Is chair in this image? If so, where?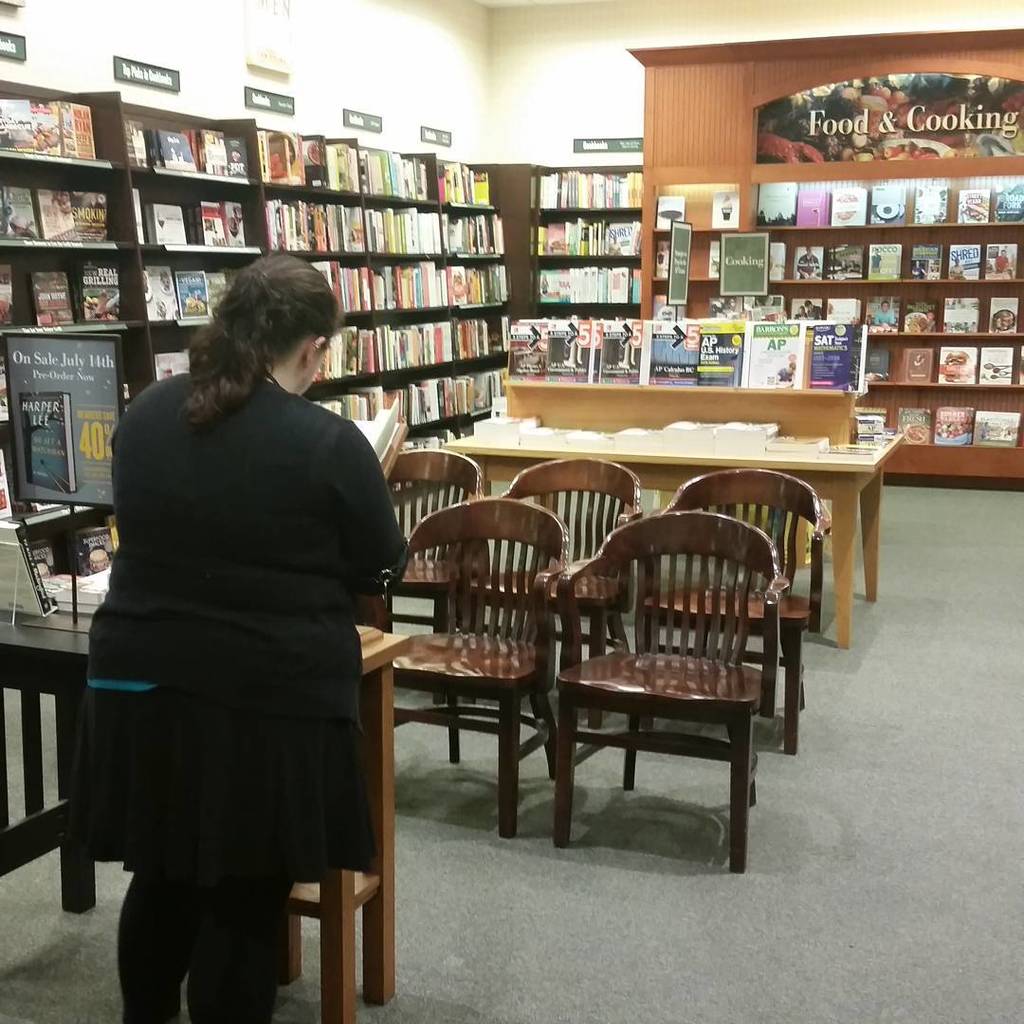
Yes, at Rect(628, 466, 828, 754).
